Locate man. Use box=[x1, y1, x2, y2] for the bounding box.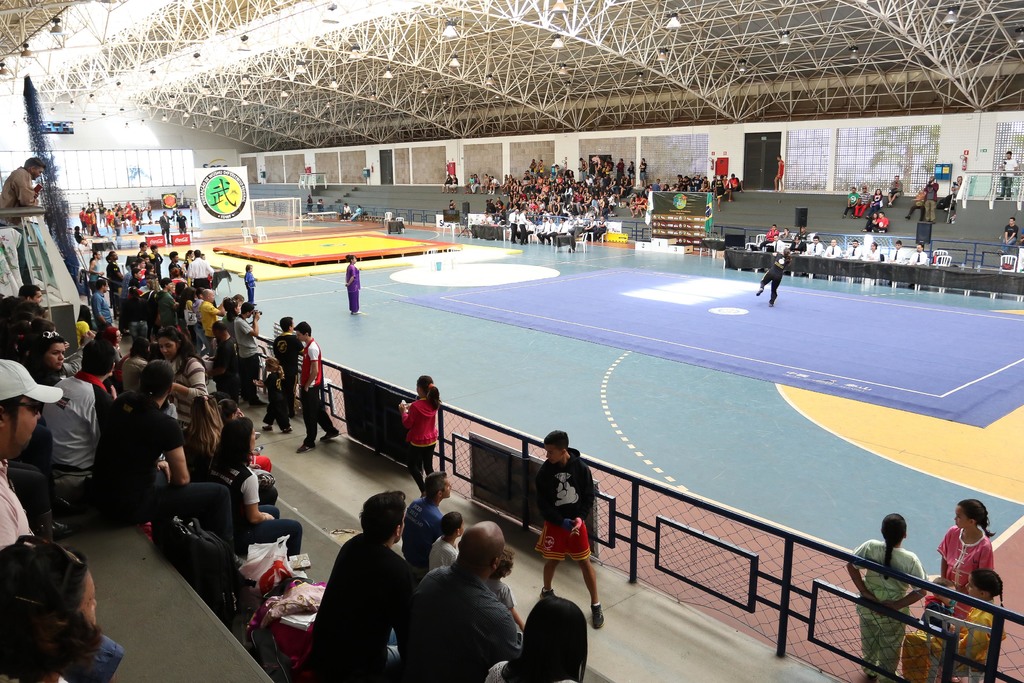
box=[874, 211, 890, 236].
